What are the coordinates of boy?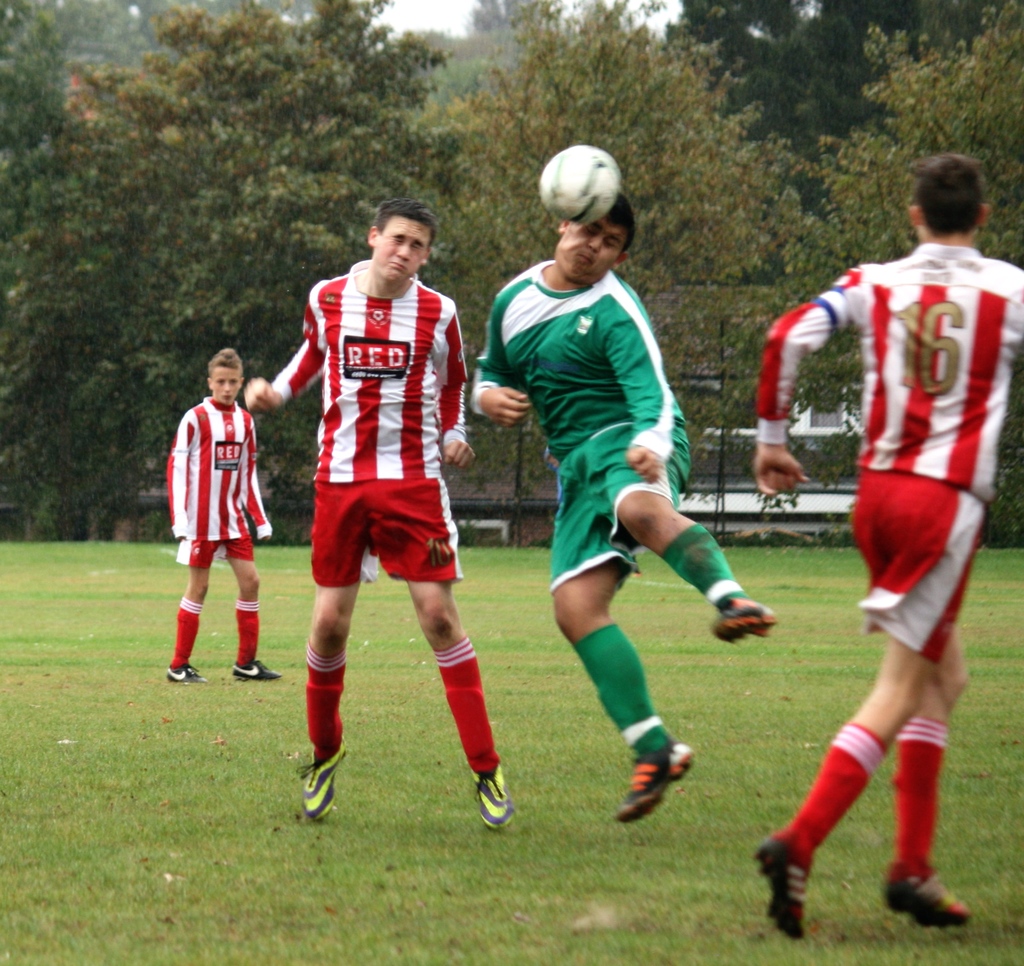
bbox=(243, 216, 507, 836).
